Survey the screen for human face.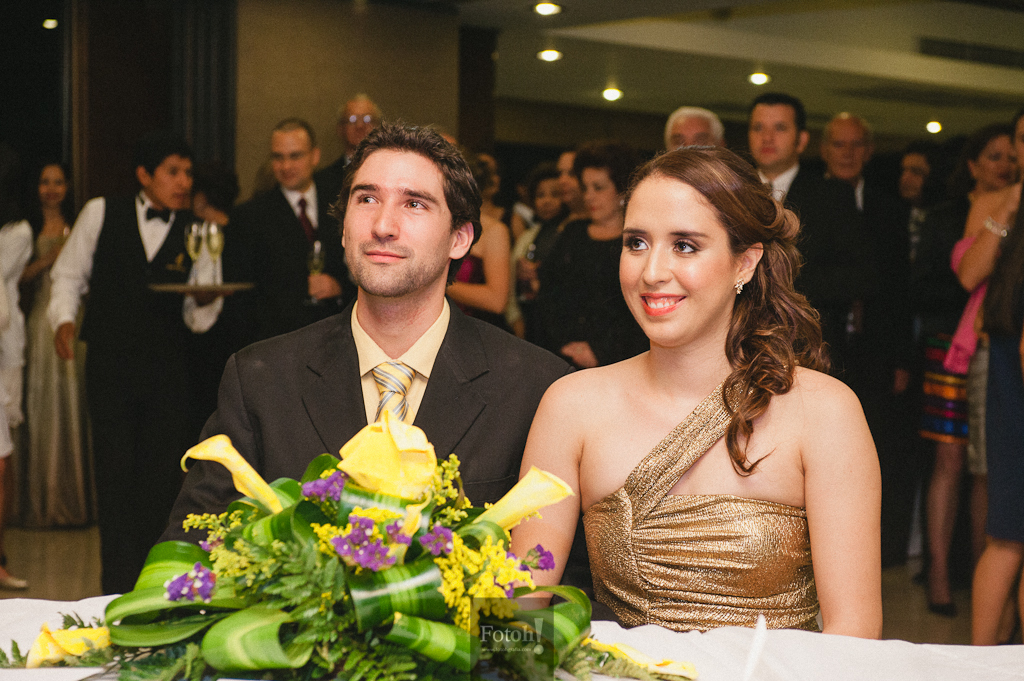
Survey found: bbox=[619, 175, 734, 345].
